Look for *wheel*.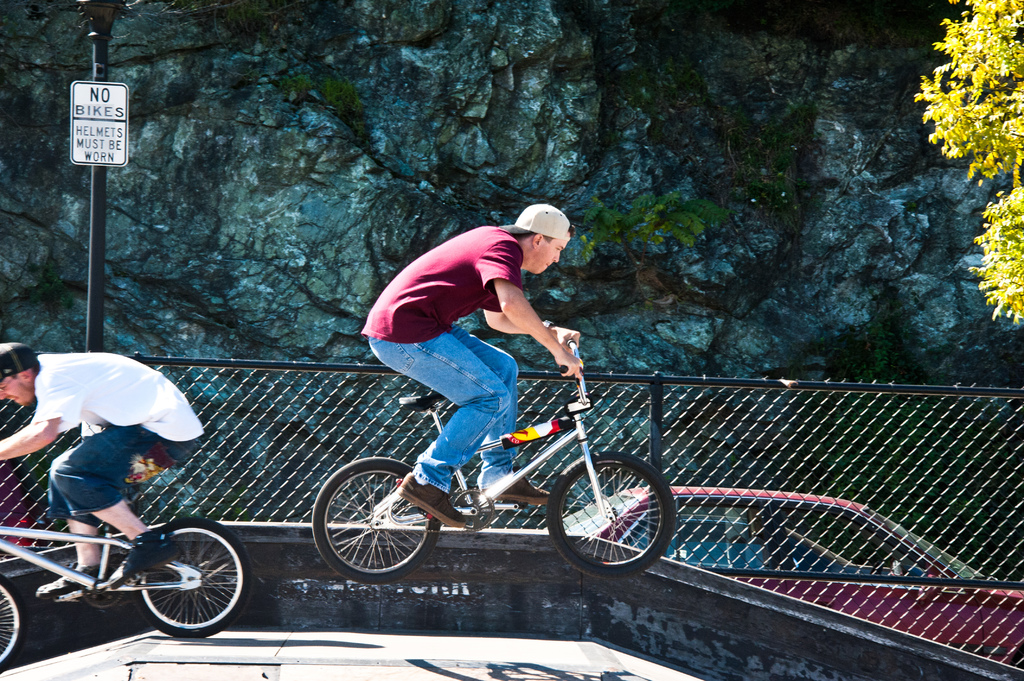
Found: x1=0, y1=575, x2=27, y2=673.
